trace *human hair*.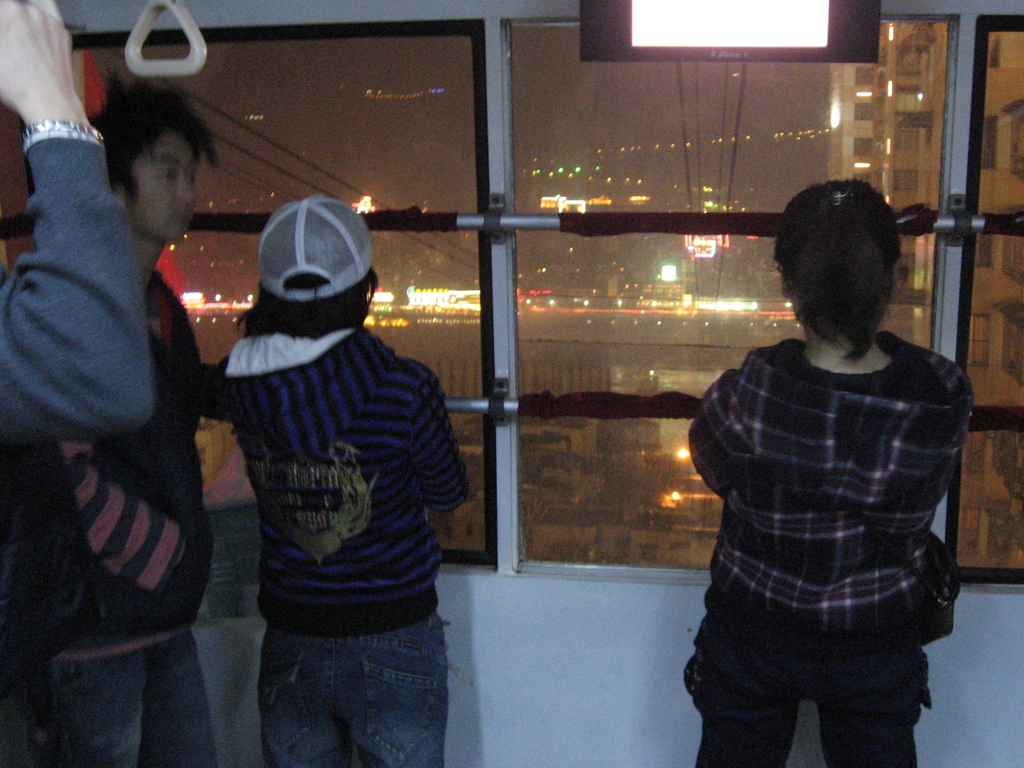
Traced to 86 74 216 204.
